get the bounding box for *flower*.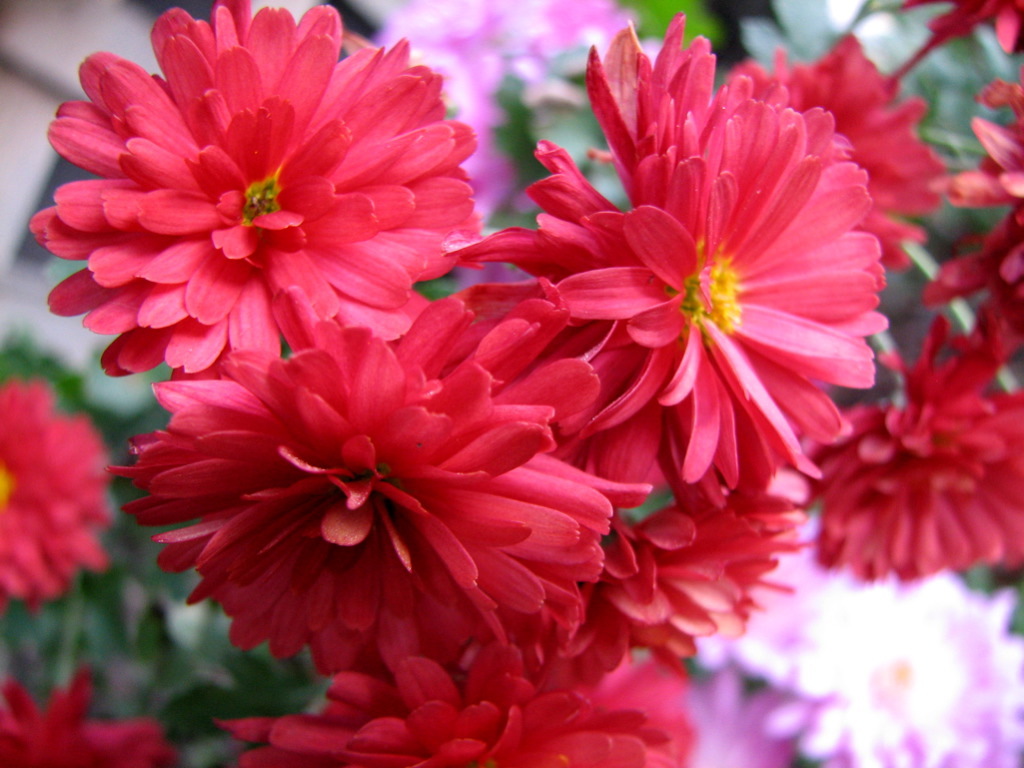
box(0, 374, 118, 611).
